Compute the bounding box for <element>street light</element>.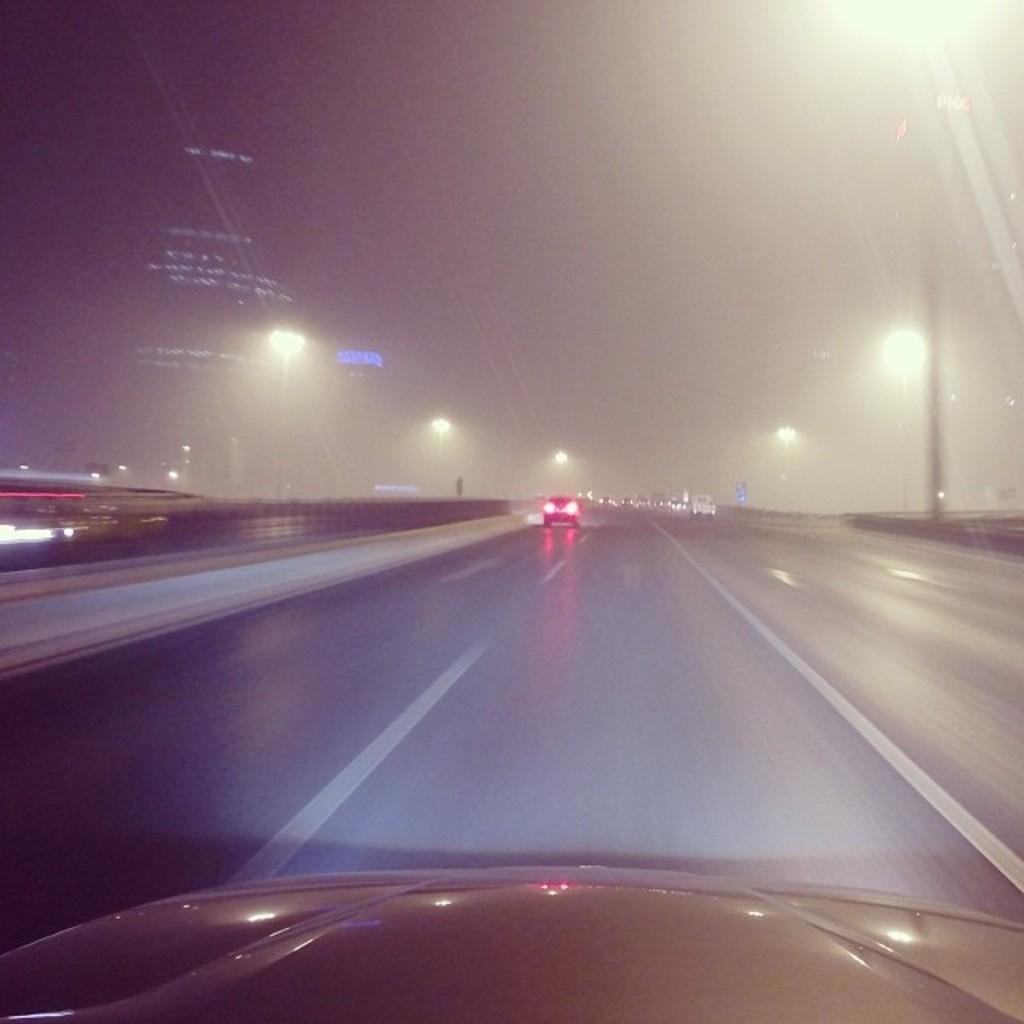
l=272, t=325, r=301, b=501.
